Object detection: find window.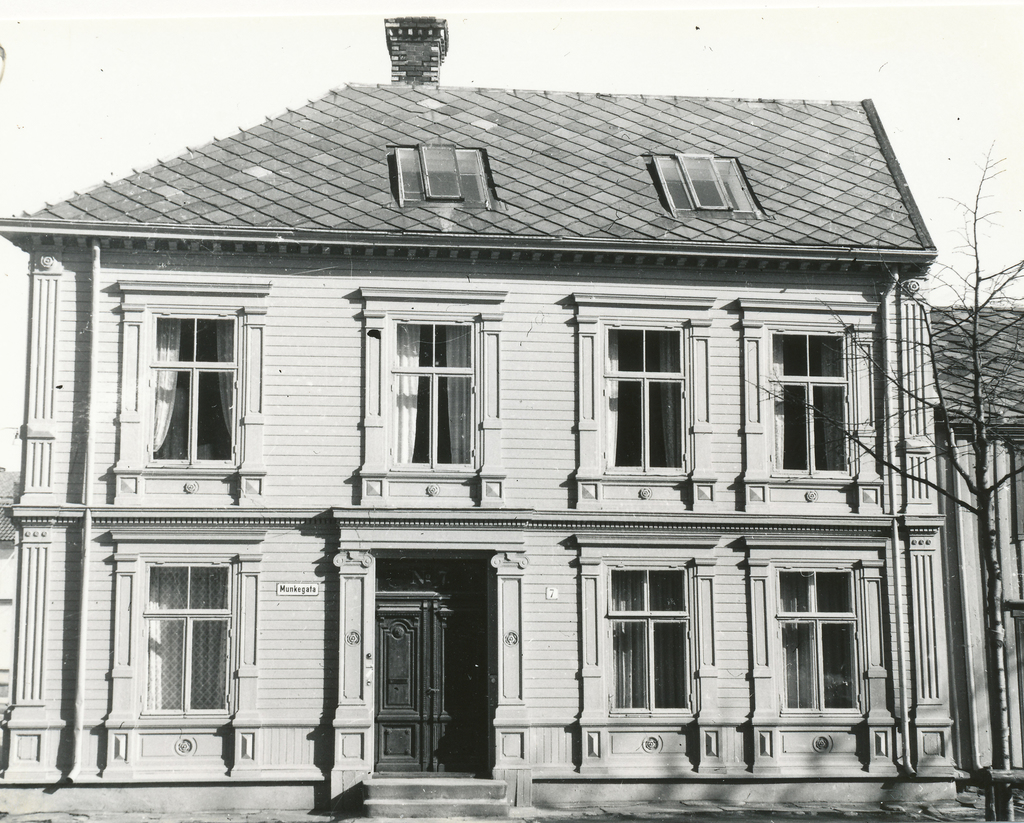
(776, 565, 869, 714).
